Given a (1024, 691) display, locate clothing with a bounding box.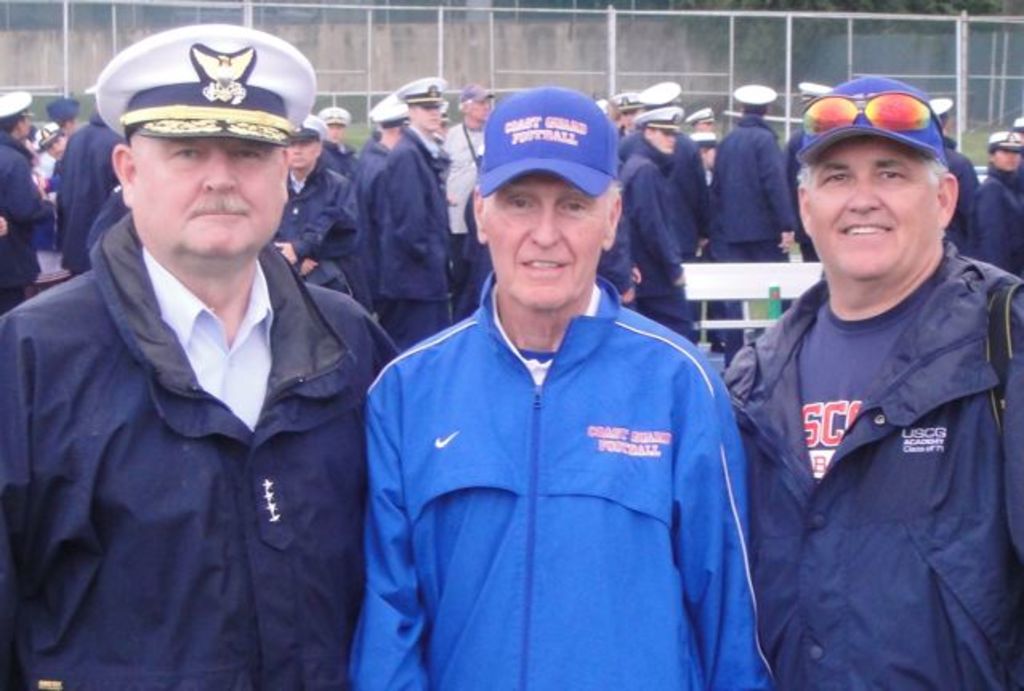
Located: bbox=[0, 130, 50, 303].
